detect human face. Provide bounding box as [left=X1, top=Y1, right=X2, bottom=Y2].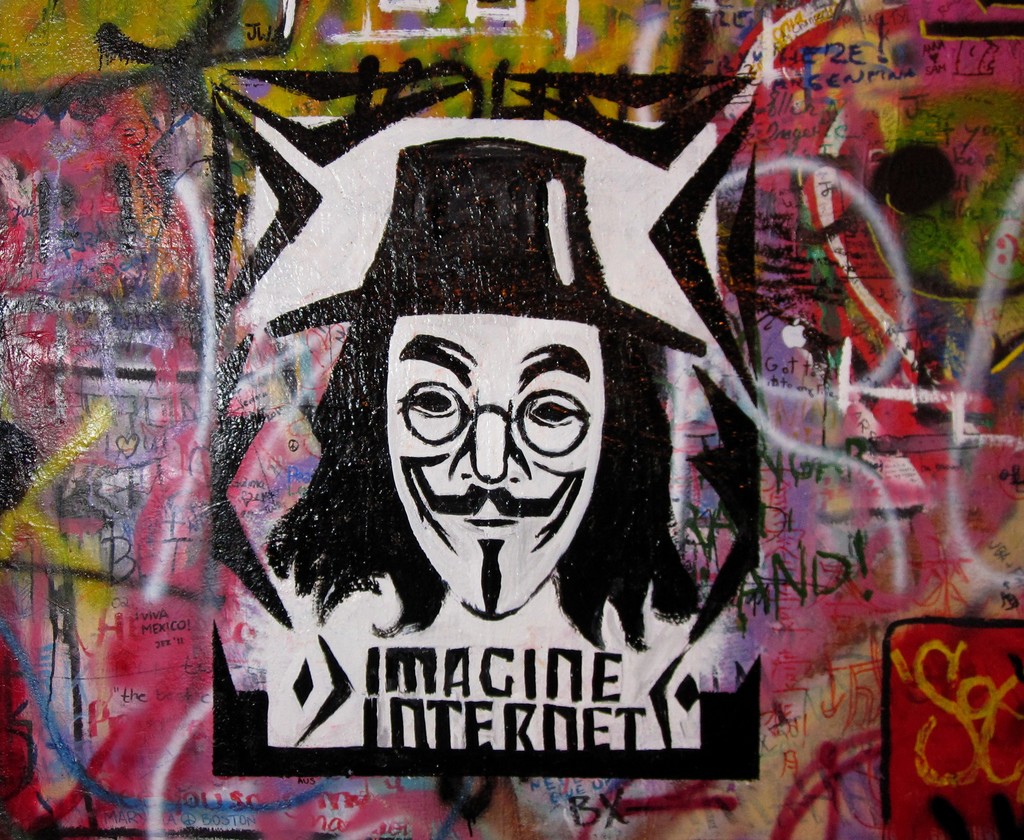
[left=385, top=314, right=602, bottom=617].
